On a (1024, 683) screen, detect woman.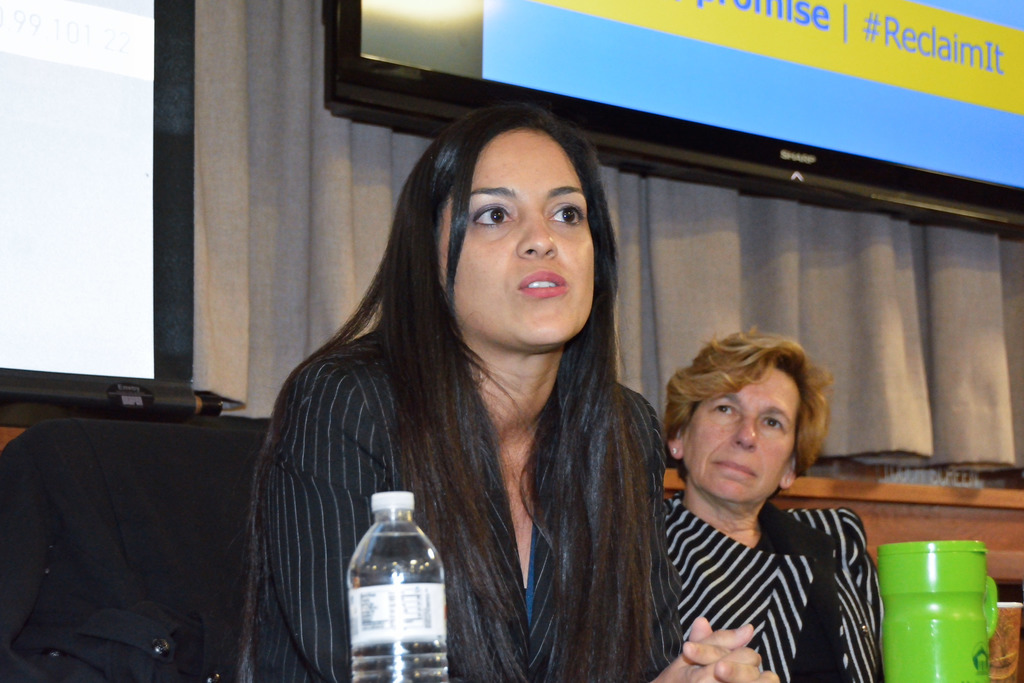
{"left": 655, "top": 324, "right": 882, "bottom": 682}.
